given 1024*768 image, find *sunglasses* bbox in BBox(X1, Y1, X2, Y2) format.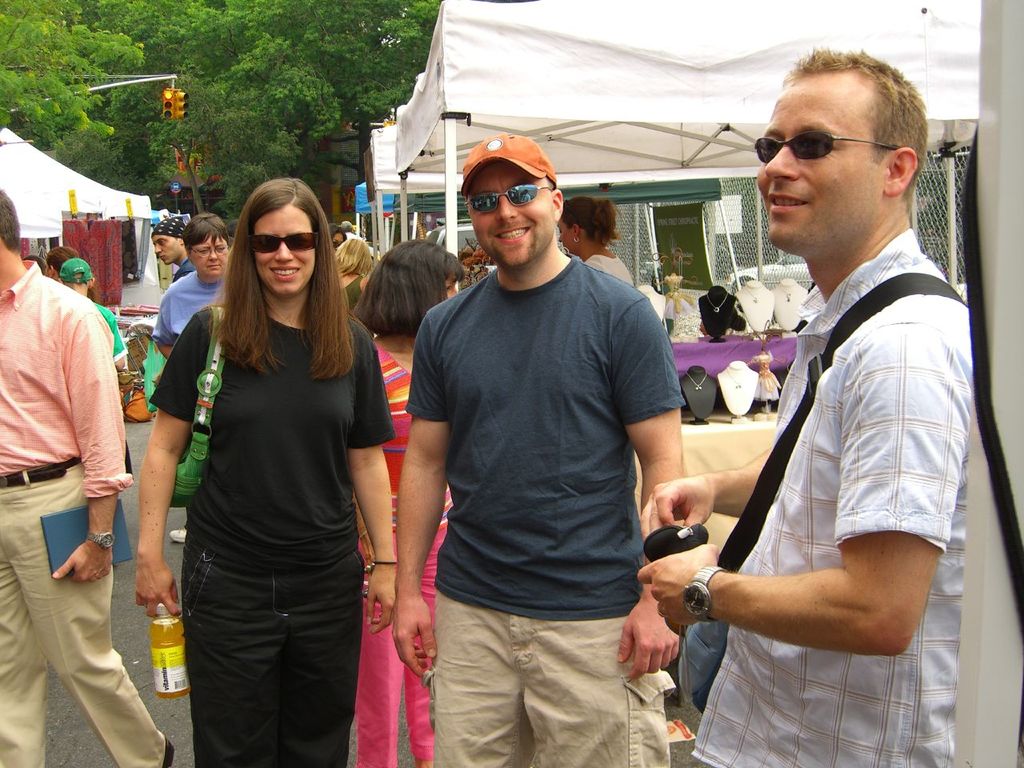
BBox(246, 231, 319, 257).
